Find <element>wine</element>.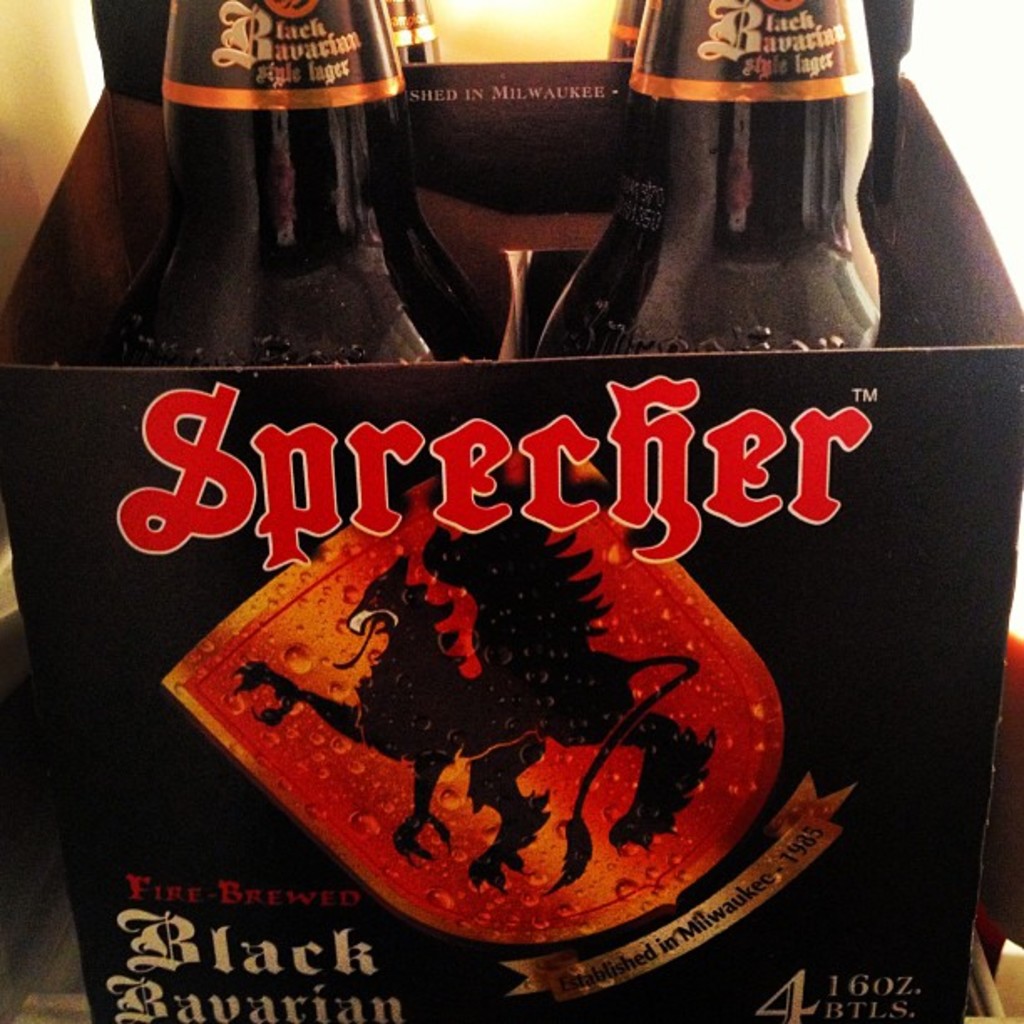
(x1=89, y1=0, x2=470, y2=376).
